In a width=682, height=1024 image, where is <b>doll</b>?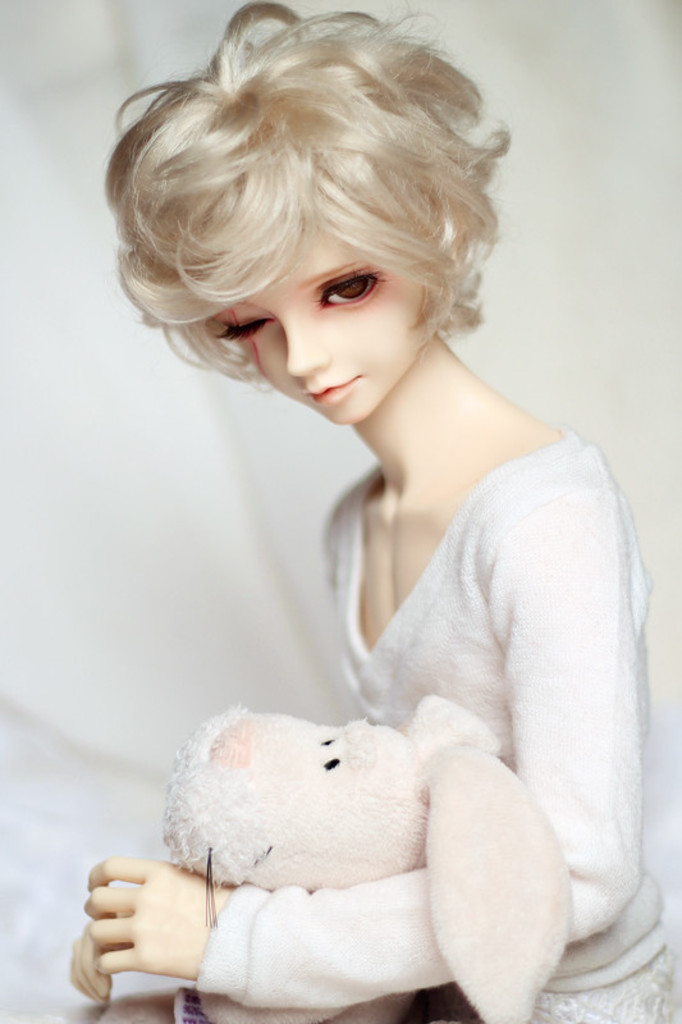
[83,19,603,963].
